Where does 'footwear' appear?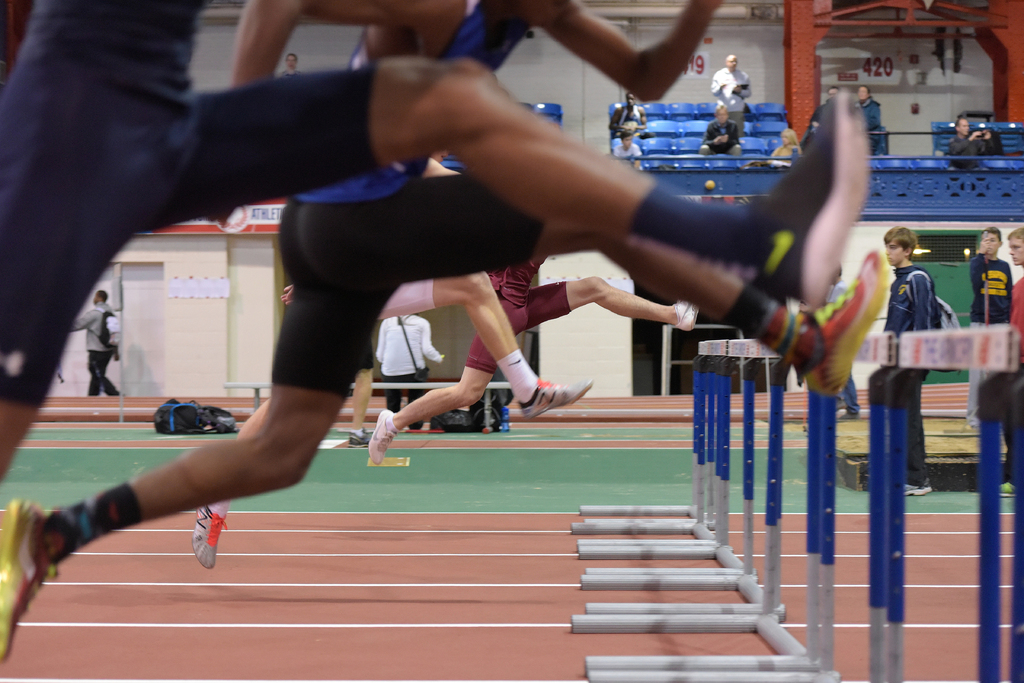
Appears at BBox(521, 374, 591, 420).
